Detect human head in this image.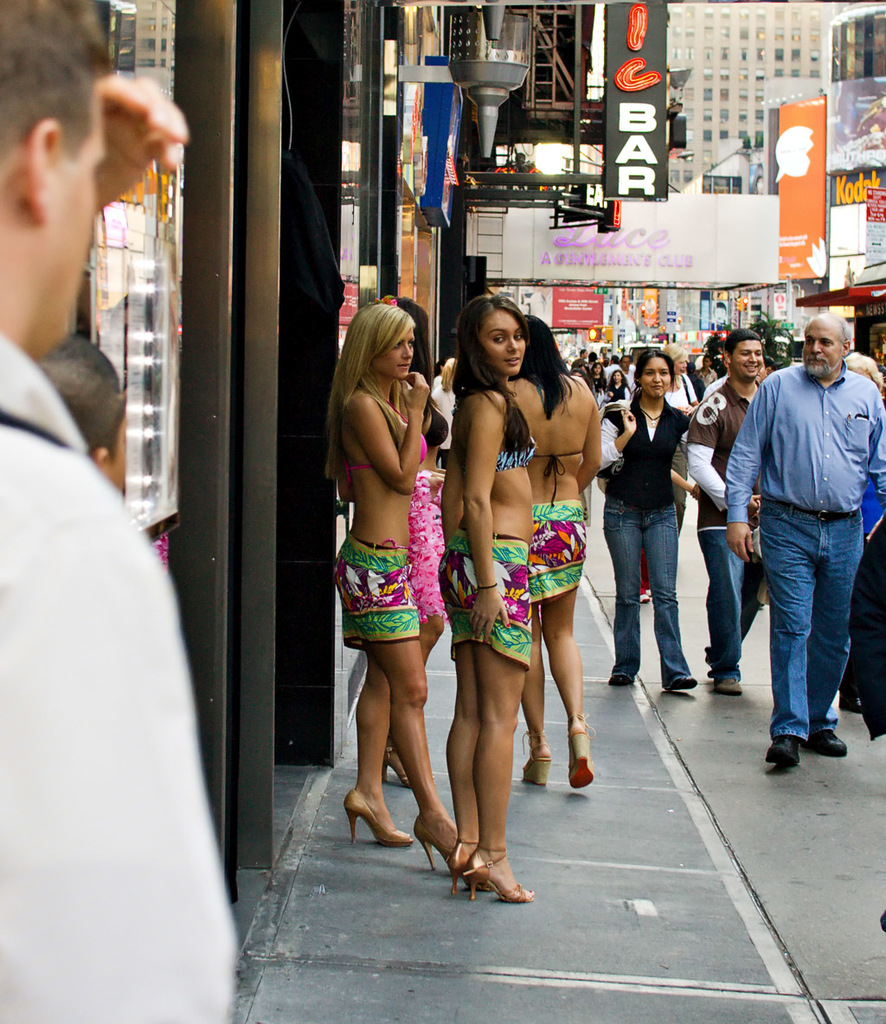
Detection: BBox(797, 314, 856, 377).
